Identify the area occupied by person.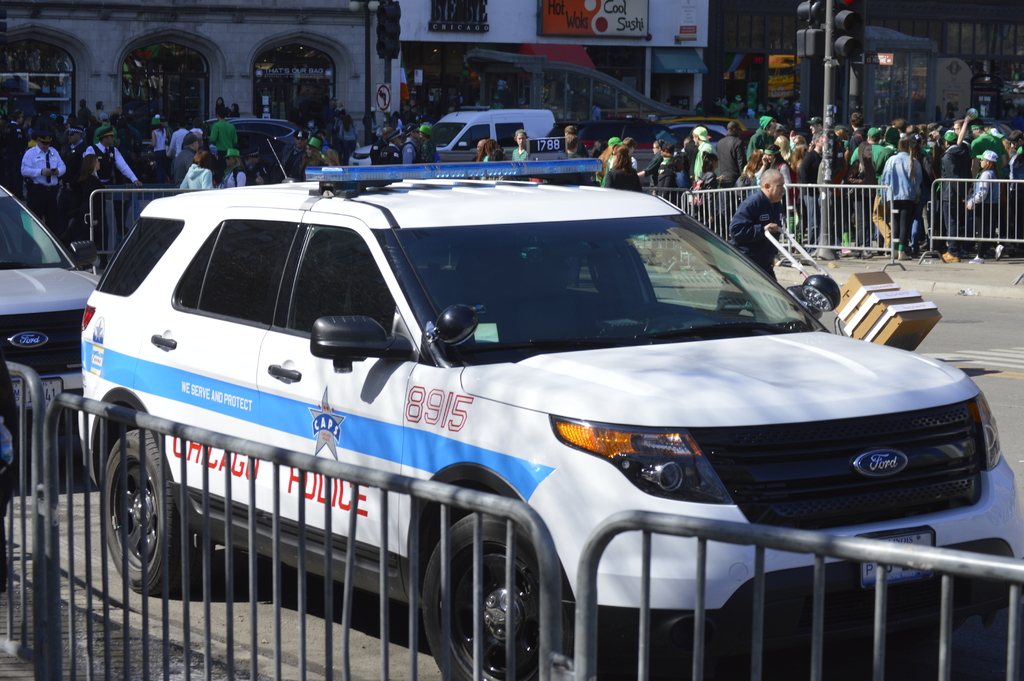
Area: {"left": 874, "top": 133, "right": 924, "bottom": 260}.
